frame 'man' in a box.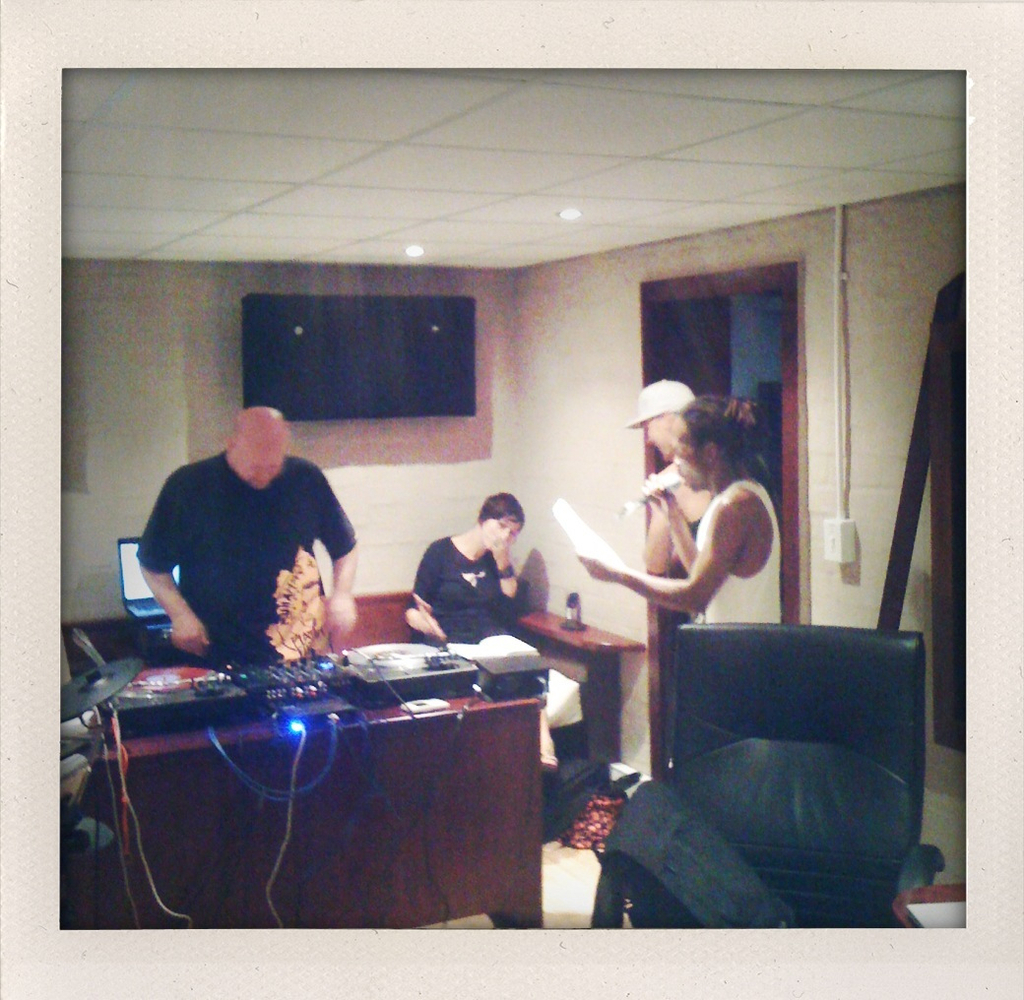
l=132, t=409, r=368, b=700.
